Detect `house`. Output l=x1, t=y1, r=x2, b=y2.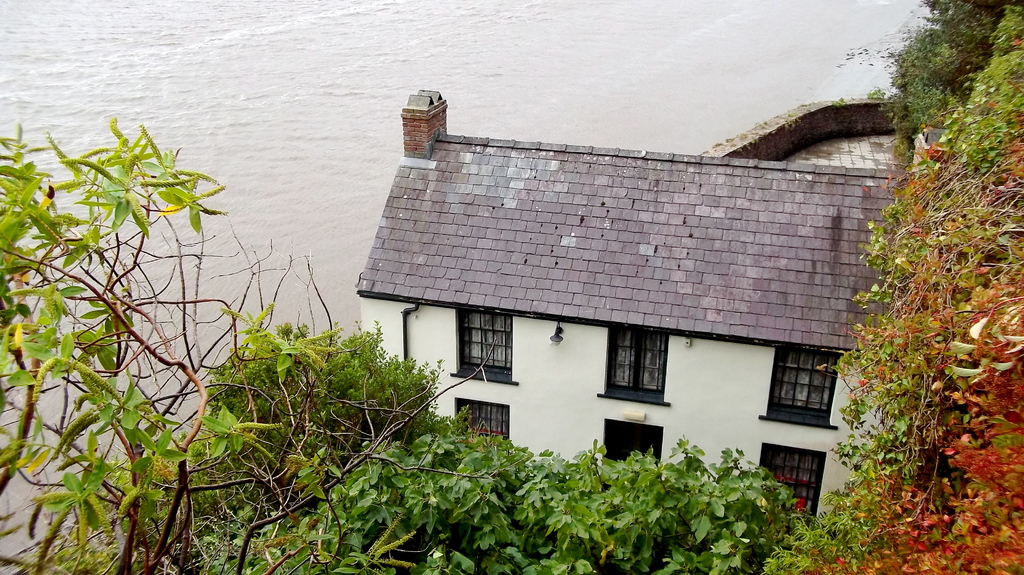
l=354, t=86, r=915, b=514.
